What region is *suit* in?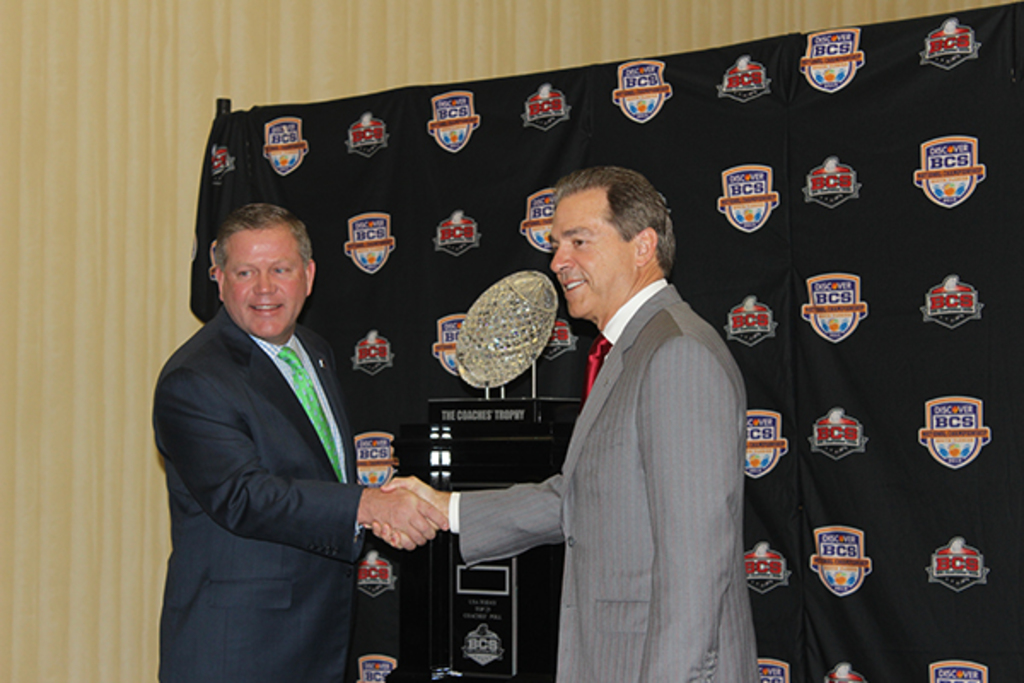
[444,275,763,681].
